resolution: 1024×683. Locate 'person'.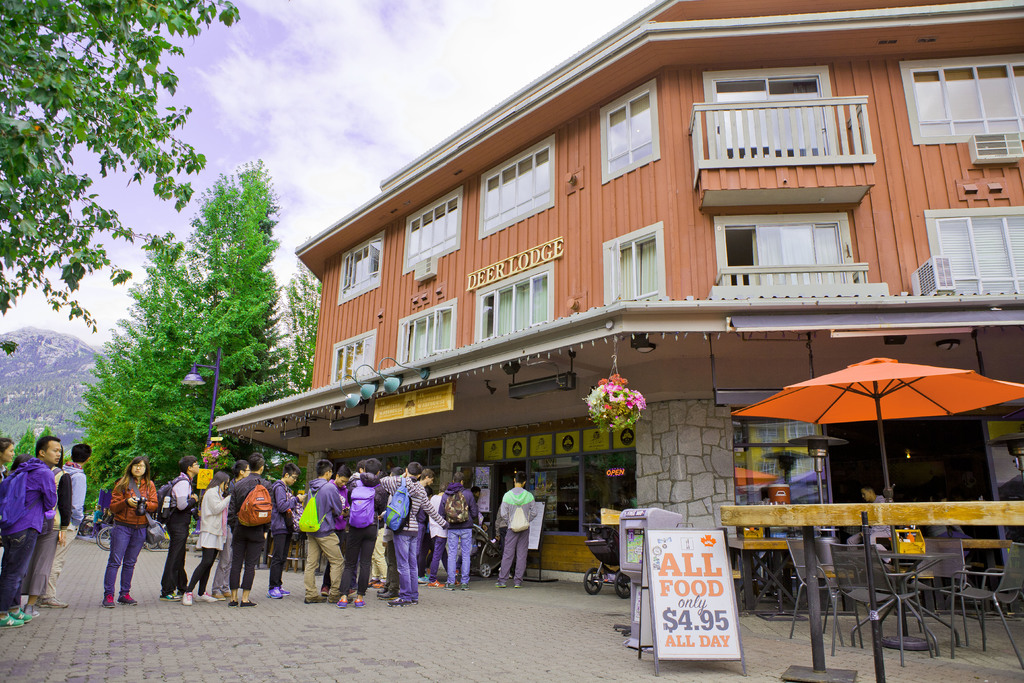
{"x1": 35, "y1": 440, "x2": 93, "y2": 613}.
